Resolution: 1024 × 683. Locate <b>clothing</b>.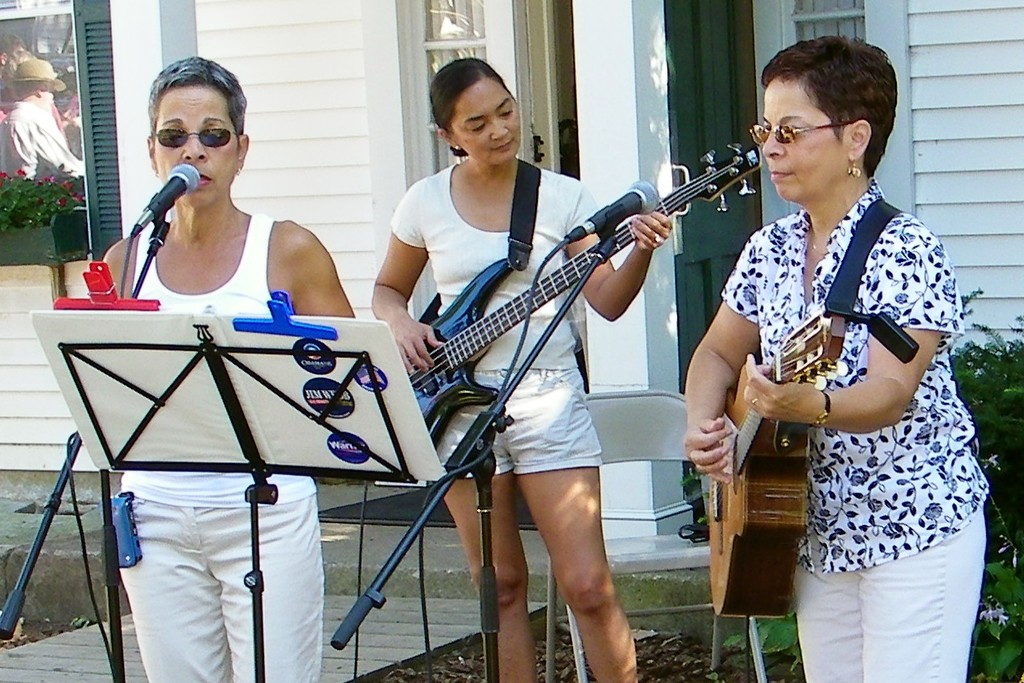
detection(720, 178, 991, 682).
